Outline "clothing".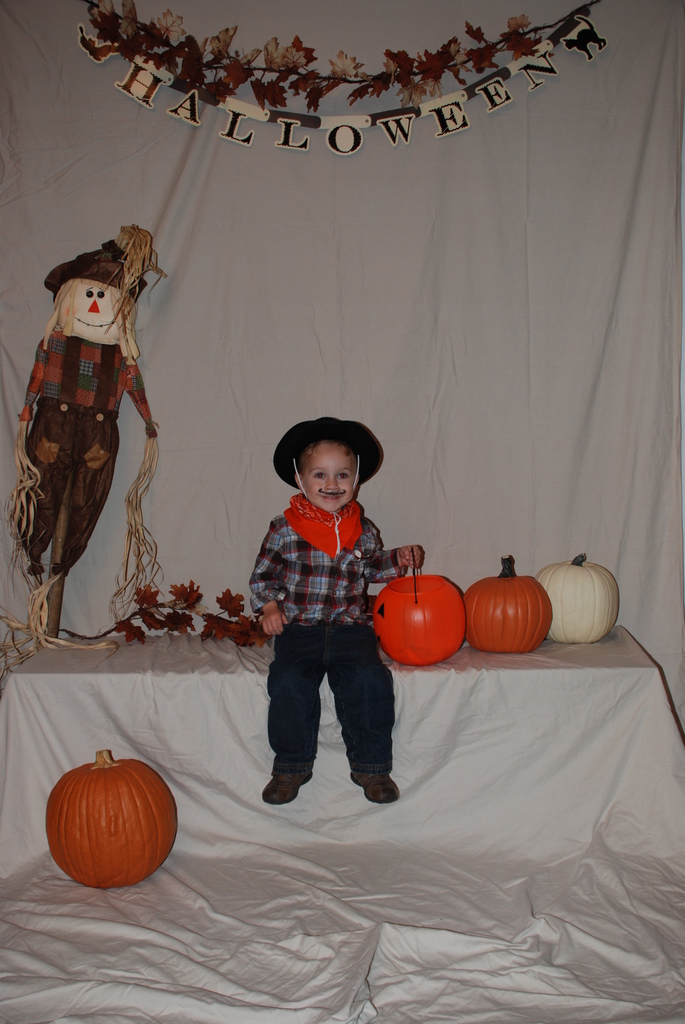
Outline: BBox(15, 326, 154, 580).
